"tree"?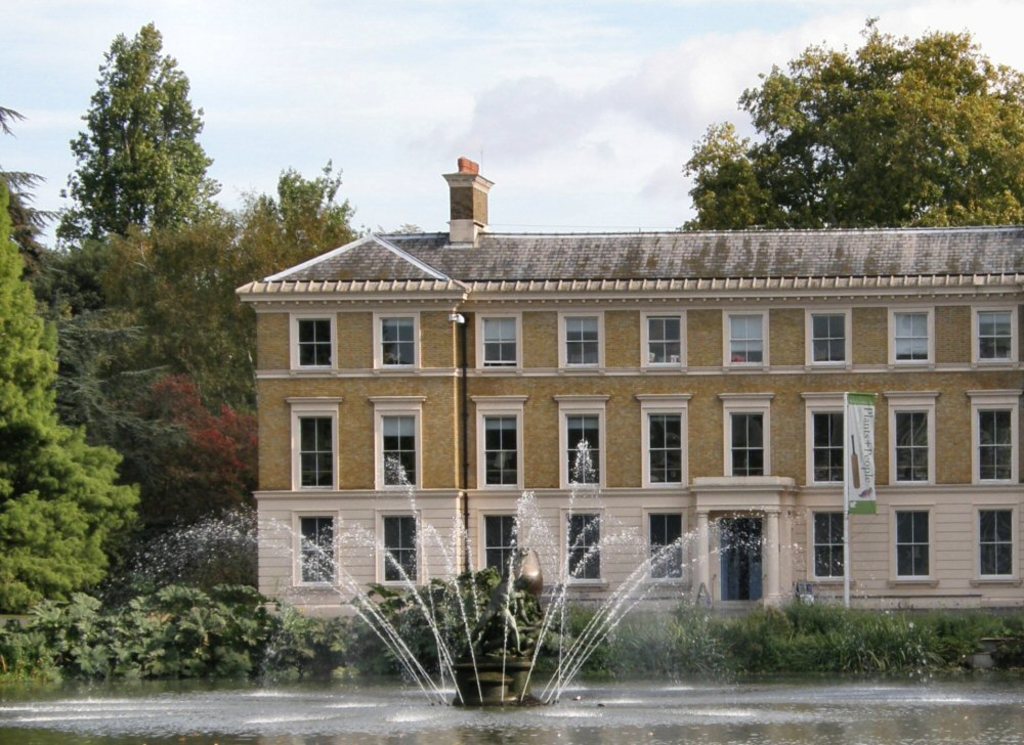
664/5/1023/233
